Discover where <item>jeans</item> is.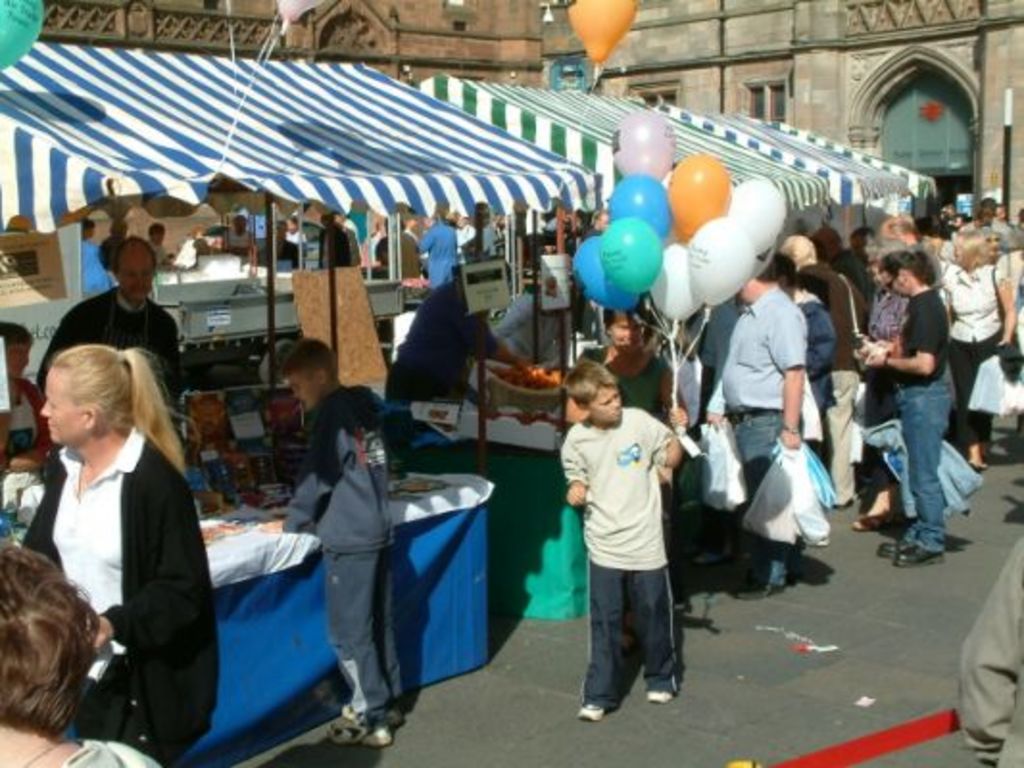
Discovered at bbox=[895, 382, 949, 553].
